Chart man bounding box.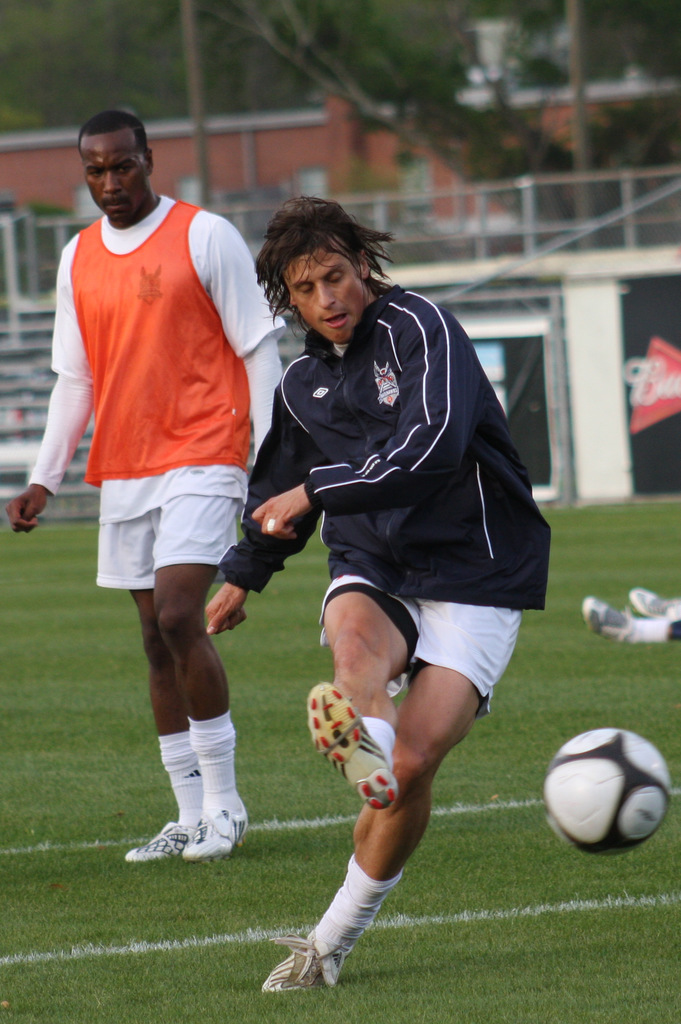
Charted: [196,188,546,986].
